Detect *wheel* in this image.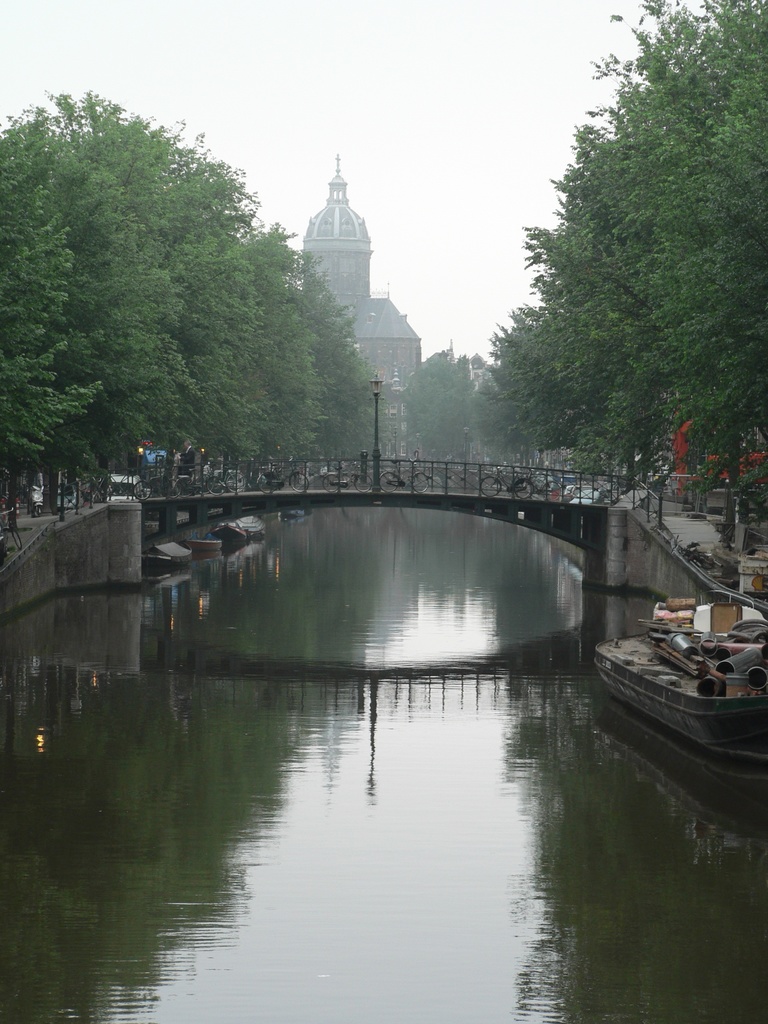
Detection: (x1=177, y1=479, x2=186, y2=497).
